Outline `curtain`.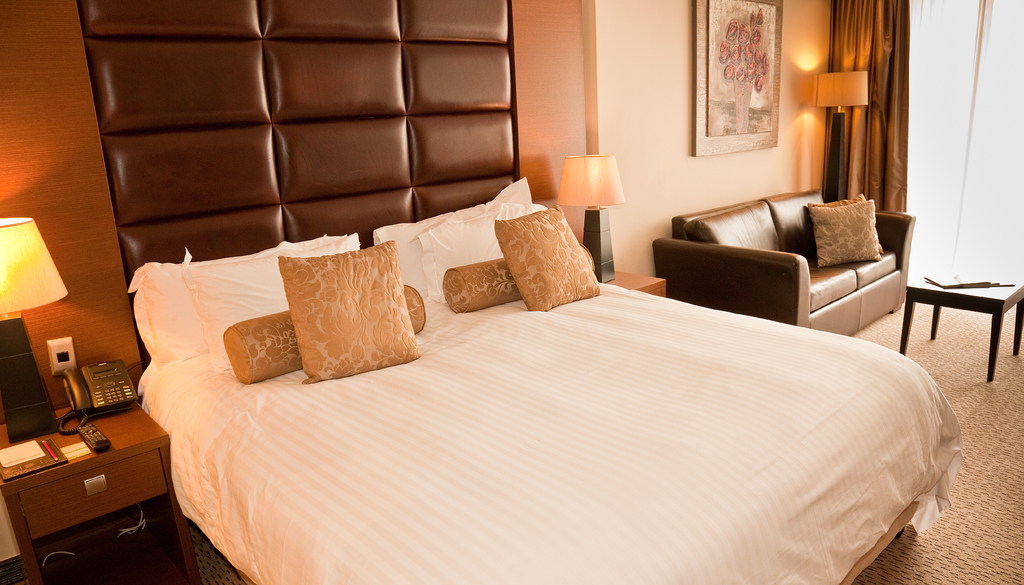
Outline: [827,0,908,208].
